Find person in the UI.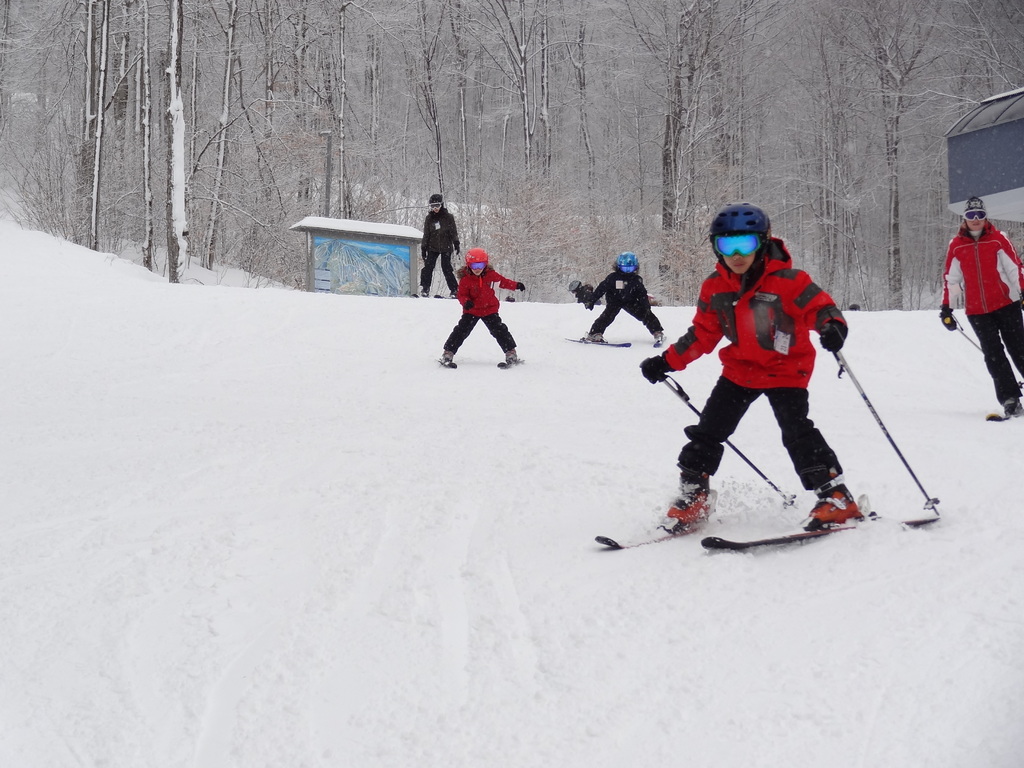
UI element at {"left": 655, "top": 181, "right": 862, "bottom": 579}.
